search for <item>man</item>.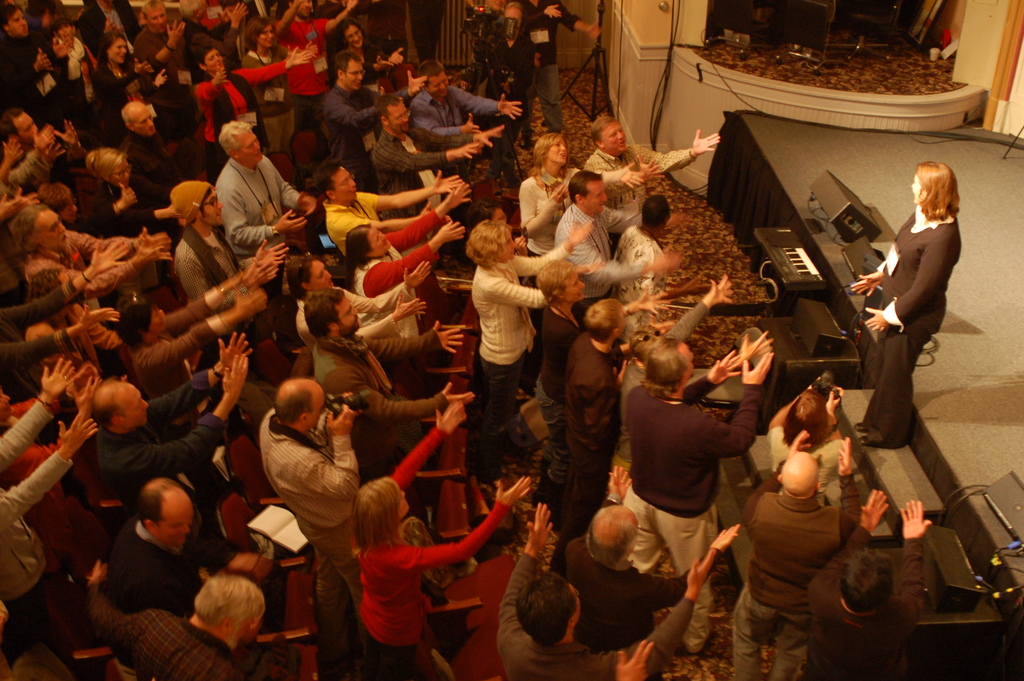
Found at 499:500:710:680.
